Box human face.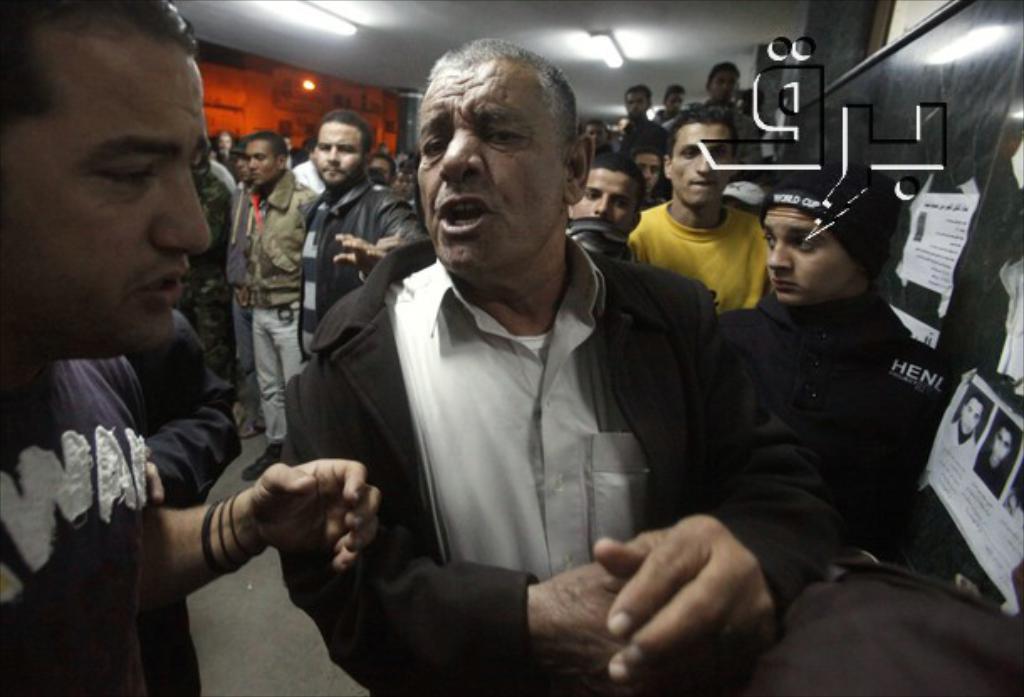
(x1=760, y1=205, x2=865, y2=301).
